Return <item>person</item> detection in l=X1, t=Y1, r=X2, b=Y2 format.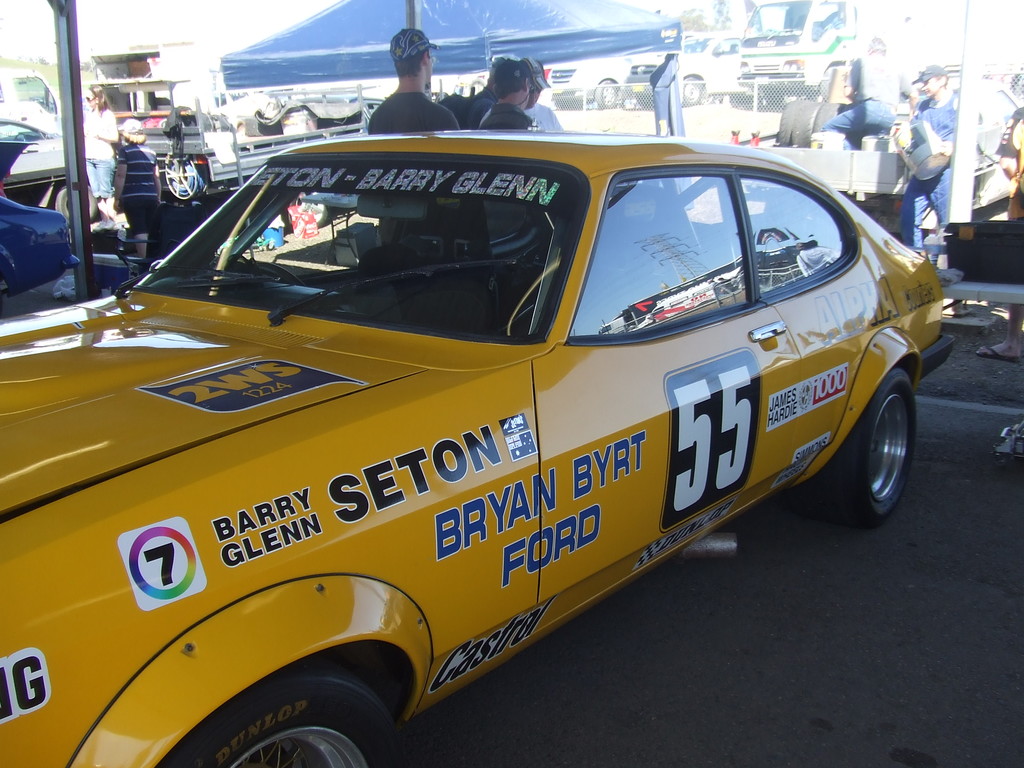
l=109, t=118, r=165, b=262.
